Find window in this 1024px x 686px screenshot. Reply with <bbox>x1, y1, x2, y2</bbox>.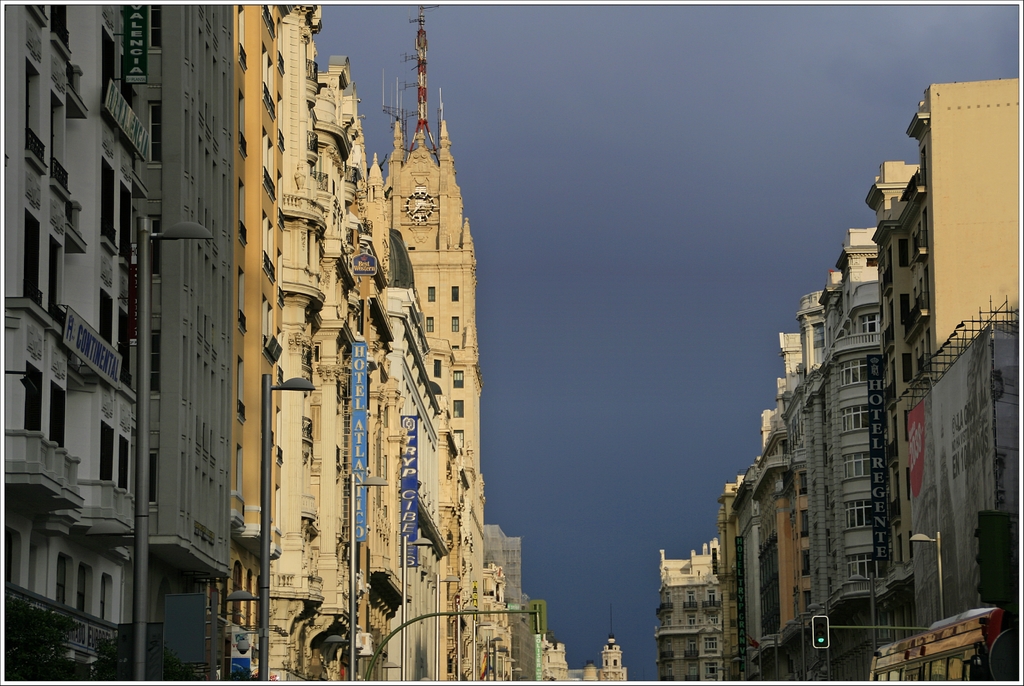
<bbox>121, 306, 132, 387</bbox>.
